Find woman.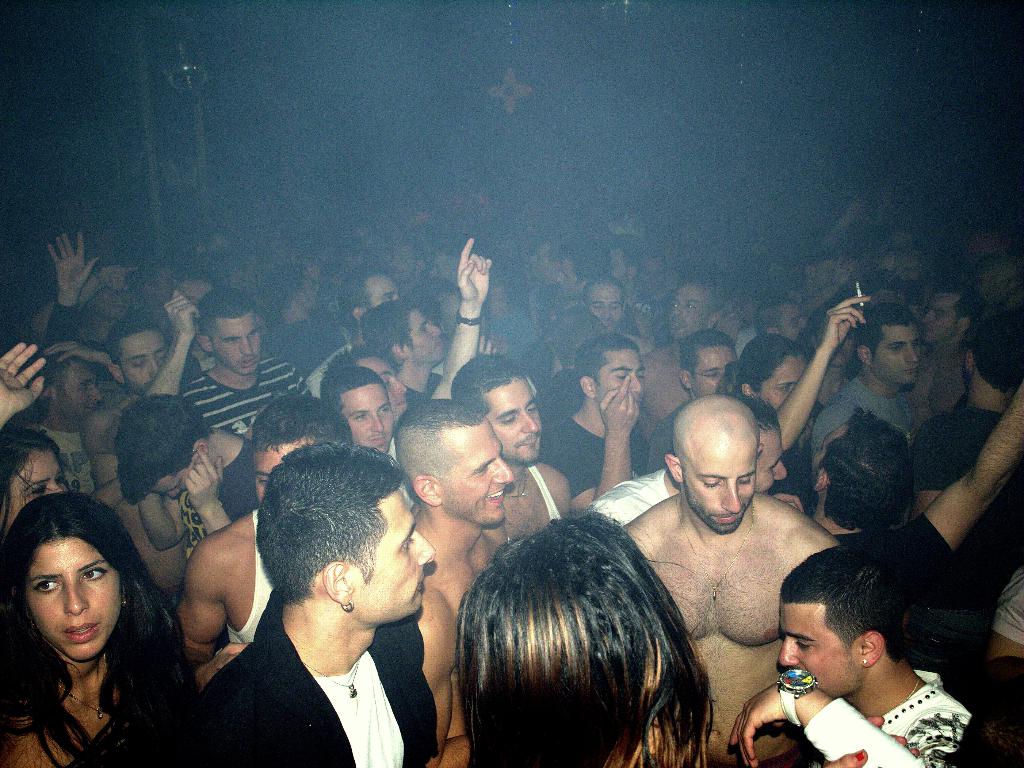
445,510,723,767.
